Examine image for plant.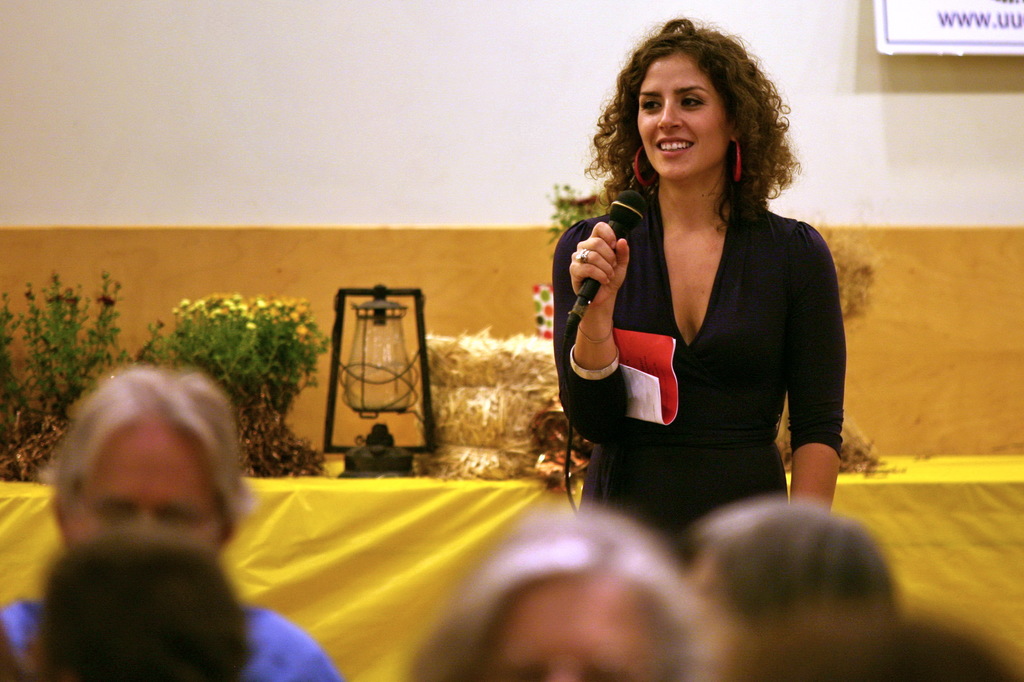
Examination result: pyautogui.locateOnScreen(0, 261, 134, 489).
